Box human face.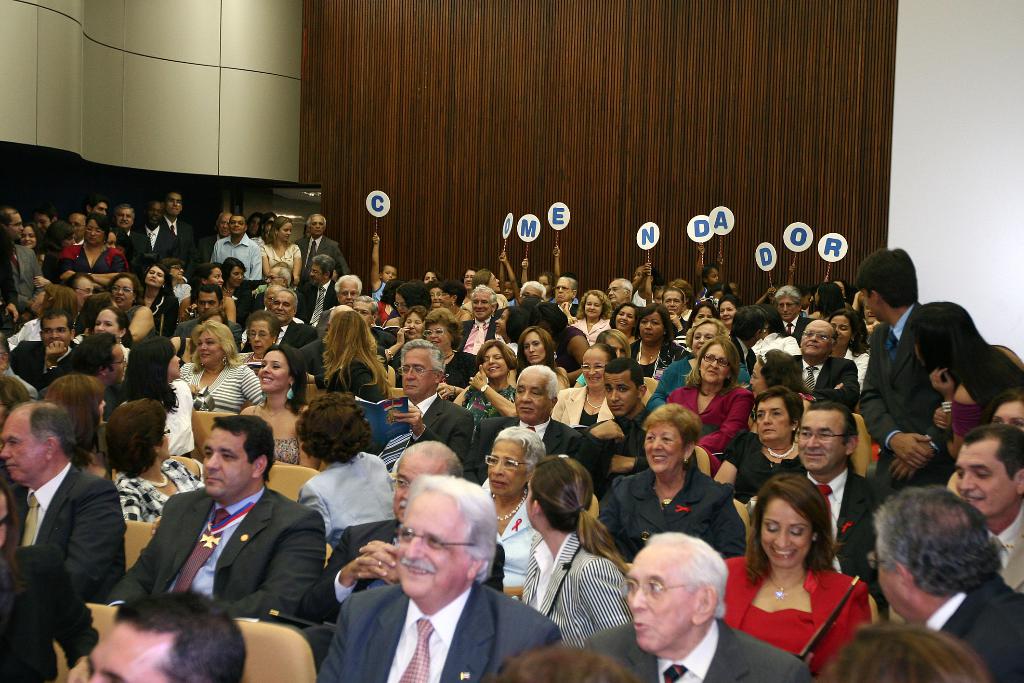
<box>202,429,251,491</box>.
